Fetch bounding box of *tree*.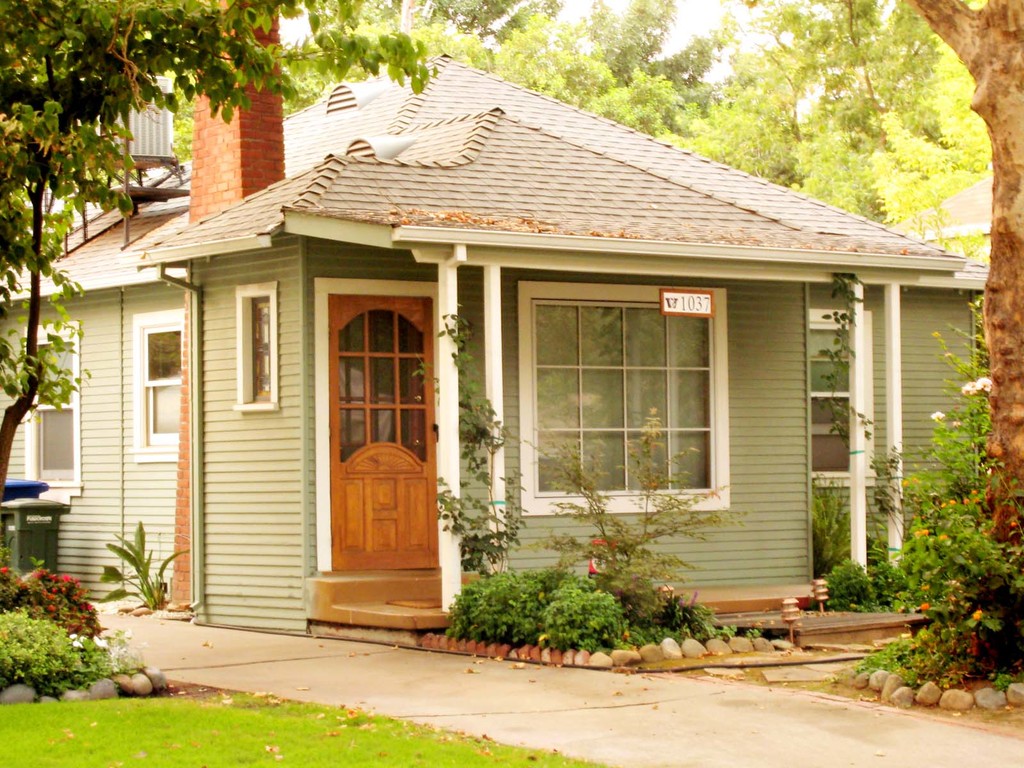
Bbox: crop(0, 0, 426, 218).
